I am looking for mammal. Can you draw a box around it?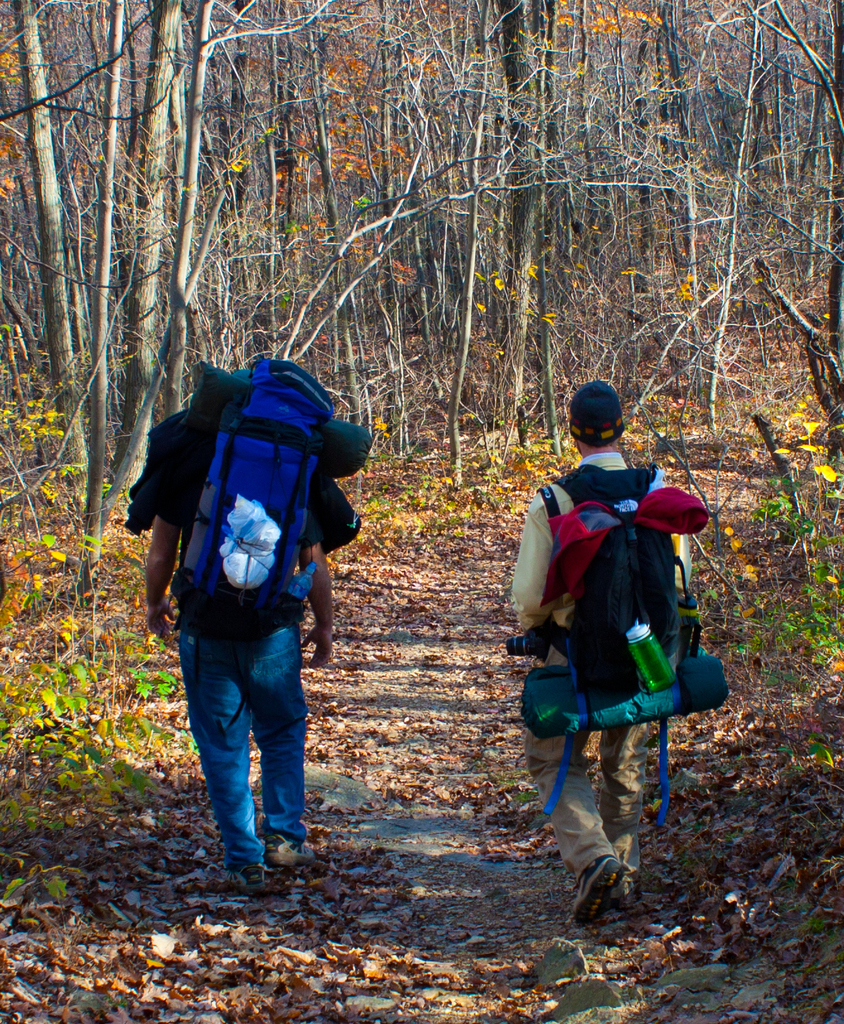
Sure, the bounding box is [143, 341, 359, 870].
